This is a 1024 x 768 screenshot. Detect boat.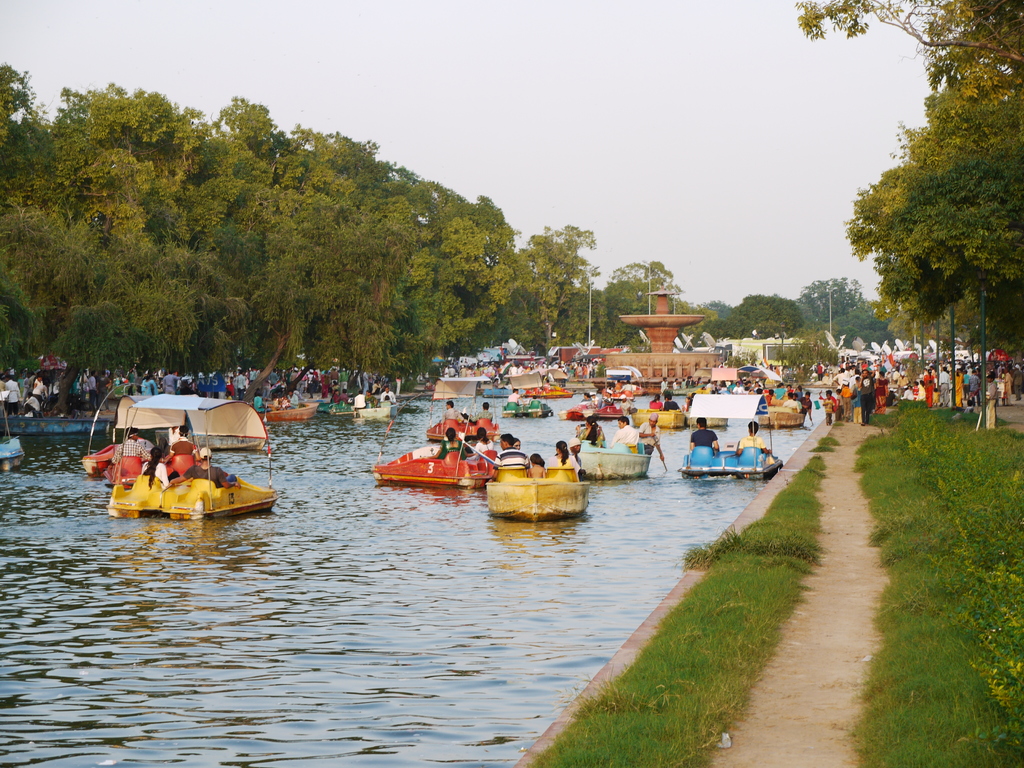
(356, 397, 399, 419).
